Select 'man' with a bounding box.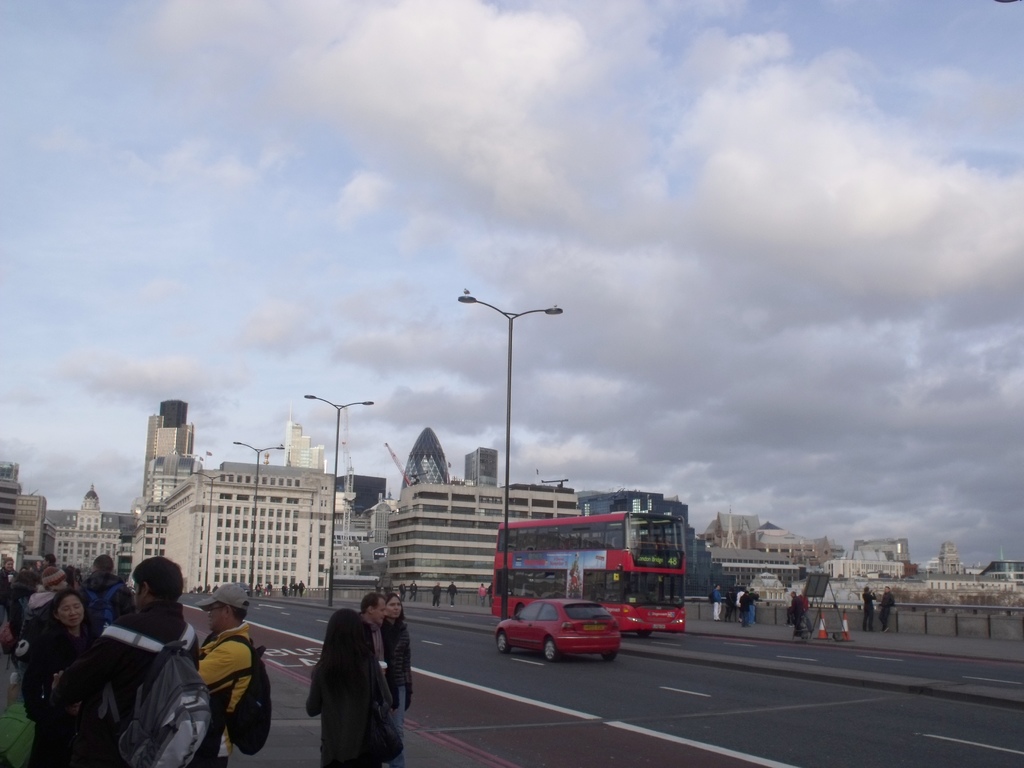
[397, 581, 409, 604].
